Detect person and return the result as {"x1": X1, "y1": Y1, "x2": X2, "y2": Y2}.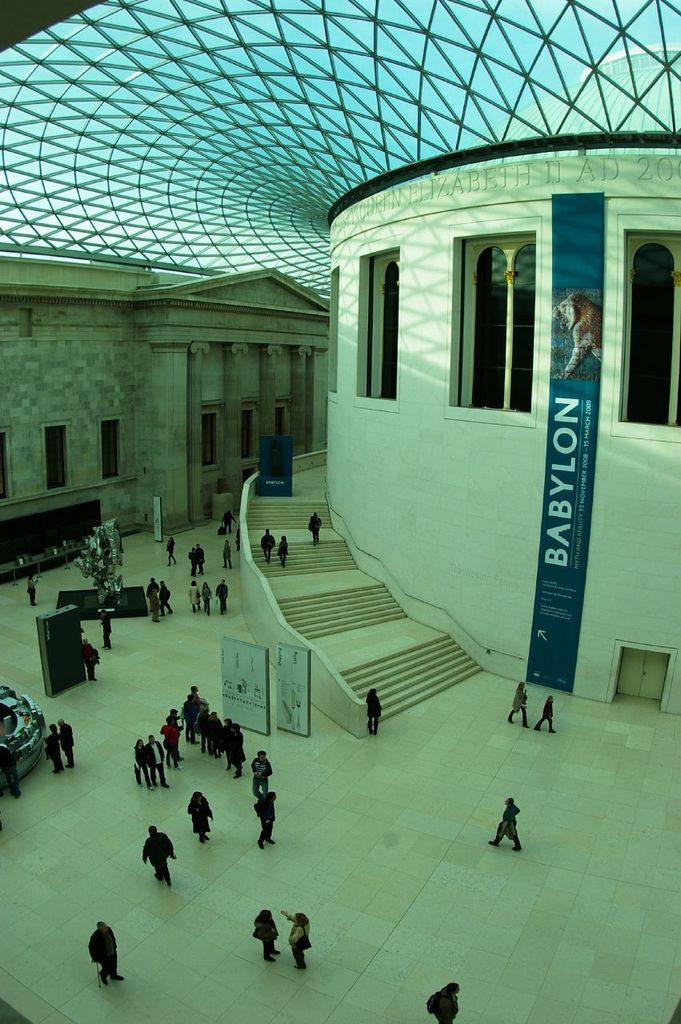
{"x1": 138, "y1": 735, "x2": 149, "y2": 778}.
